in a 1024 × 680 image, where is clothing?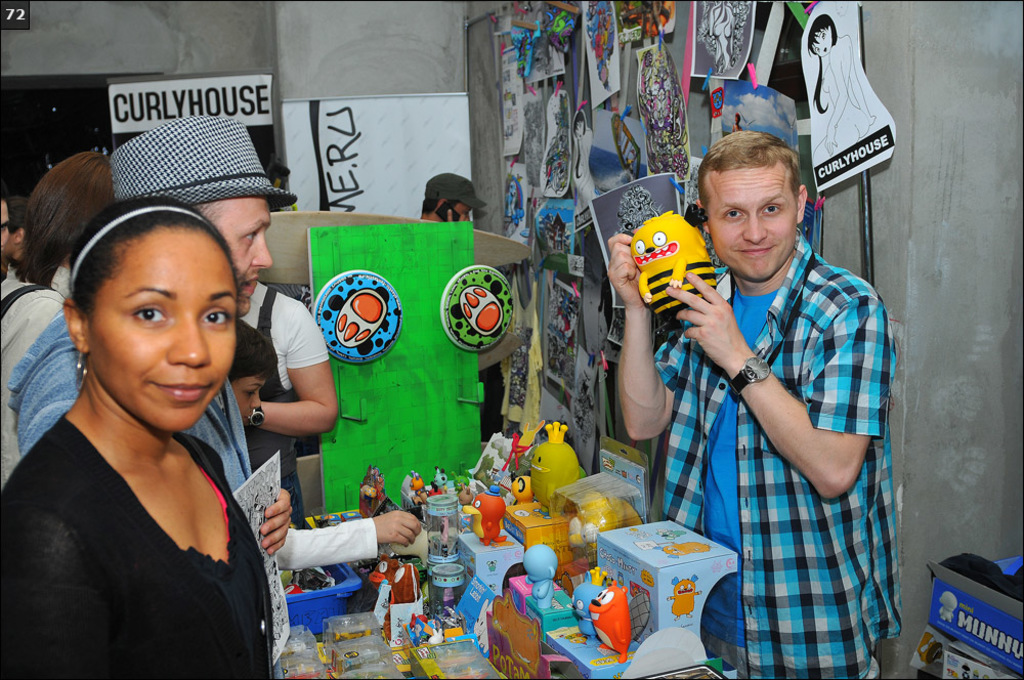
{"x1": 0, "y1": 273, "x2": 76, "y2": 459}.
